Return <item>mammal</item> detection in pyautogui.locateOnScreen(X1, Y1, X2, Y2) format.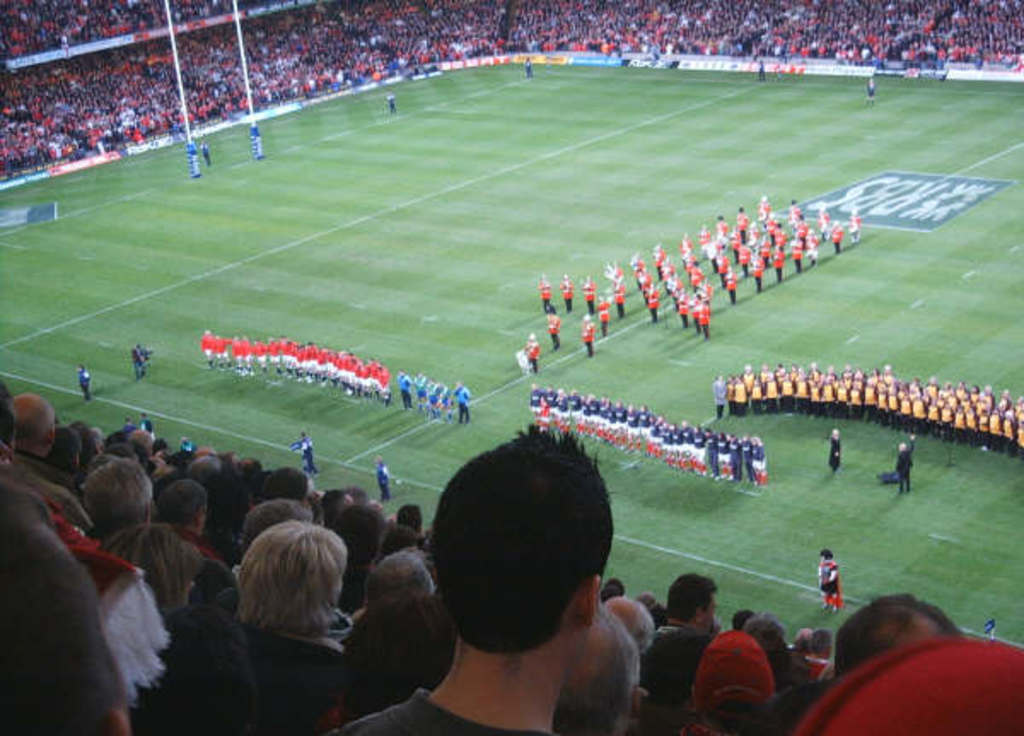
pyautogui.locateOnScreen(396, 371, 413, 408).
